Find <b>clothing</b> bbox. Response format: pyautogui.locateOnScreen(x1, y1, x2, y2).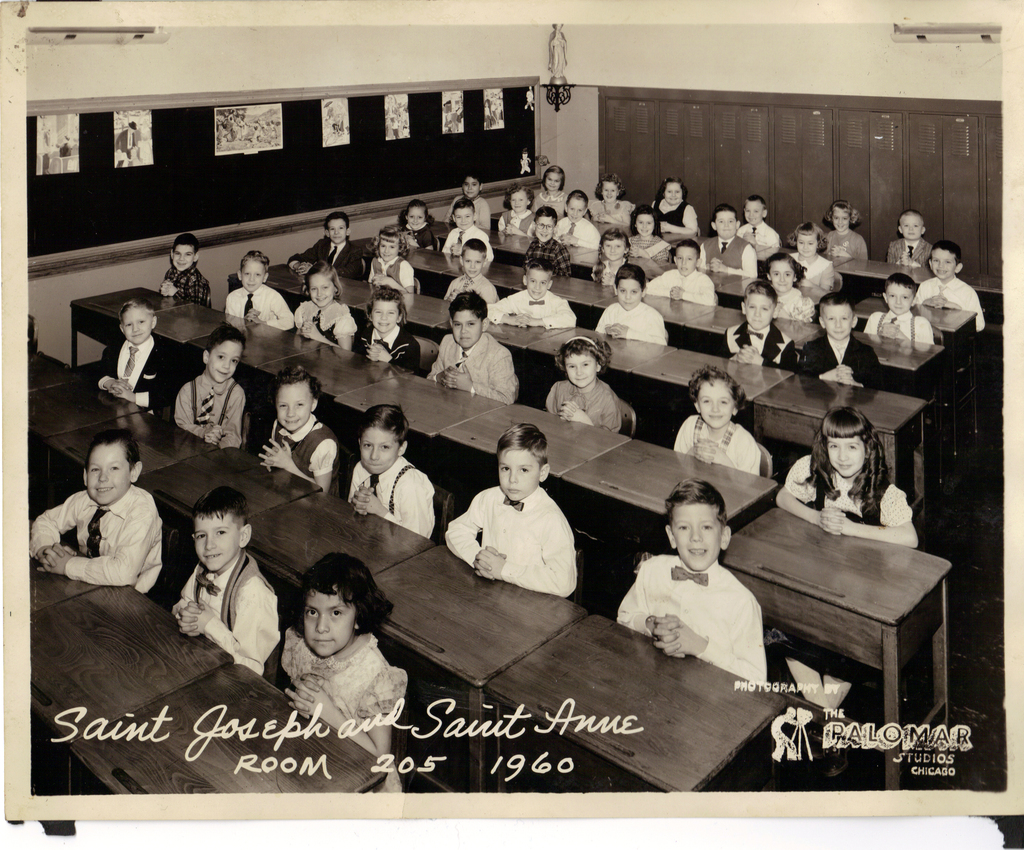
pyautogui.locateOnScreen(445, 227, 495, 256).
